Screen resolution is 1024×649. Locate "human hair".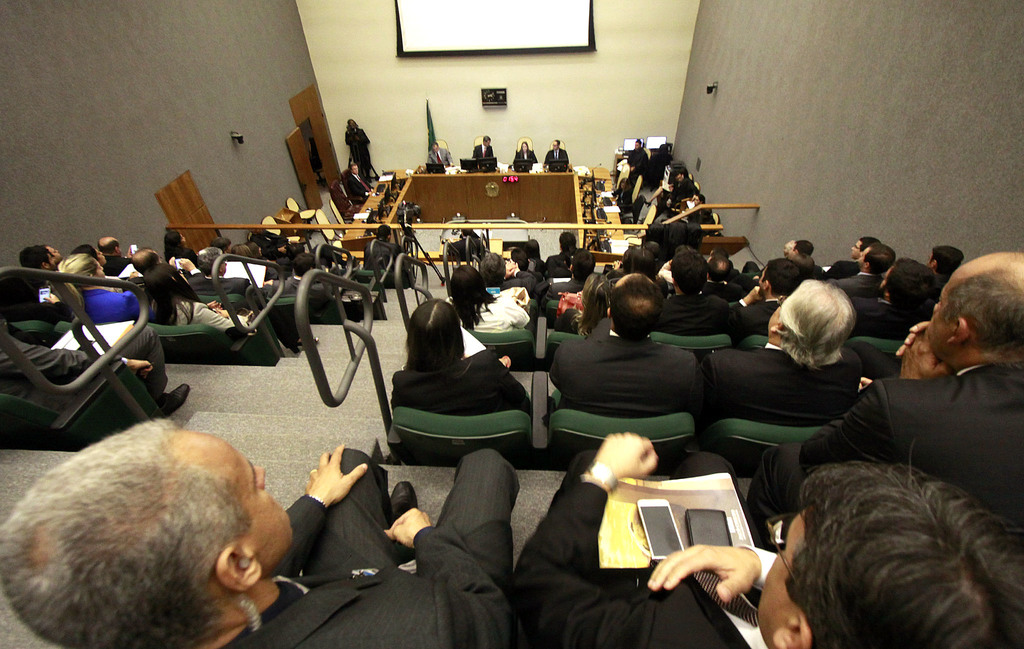
bbox=[3, 415, 278, 648].
